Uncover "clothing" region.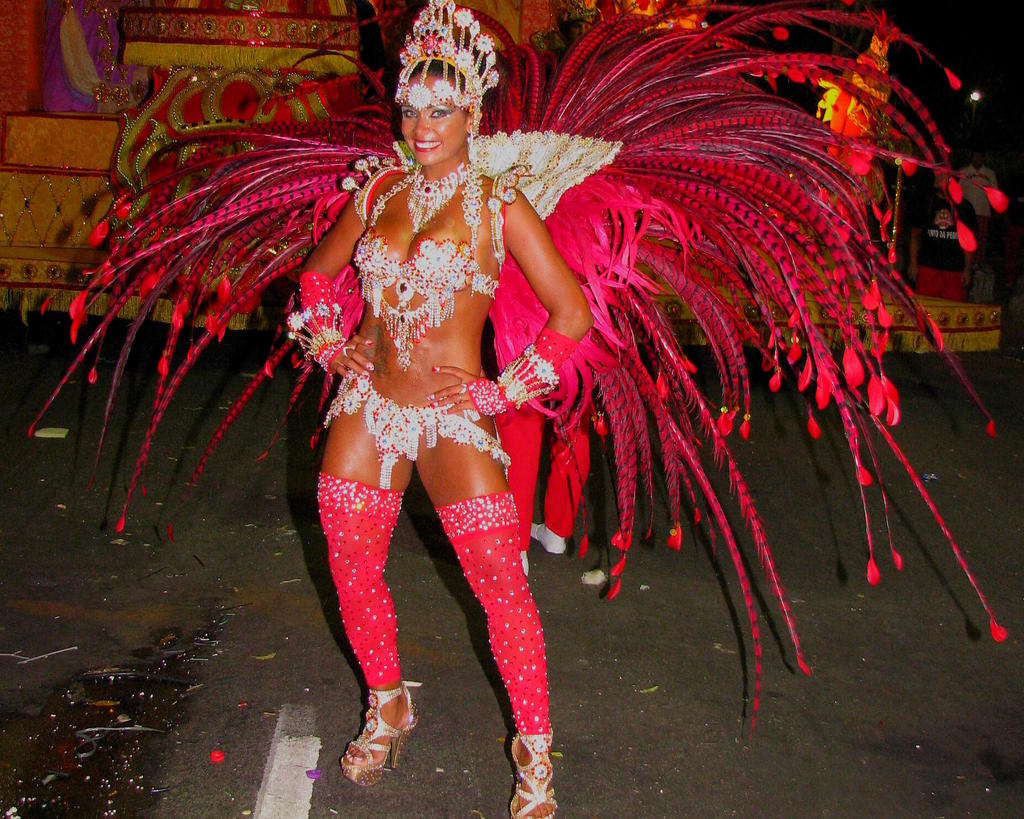
Uncovered: 321/173/550/736.
